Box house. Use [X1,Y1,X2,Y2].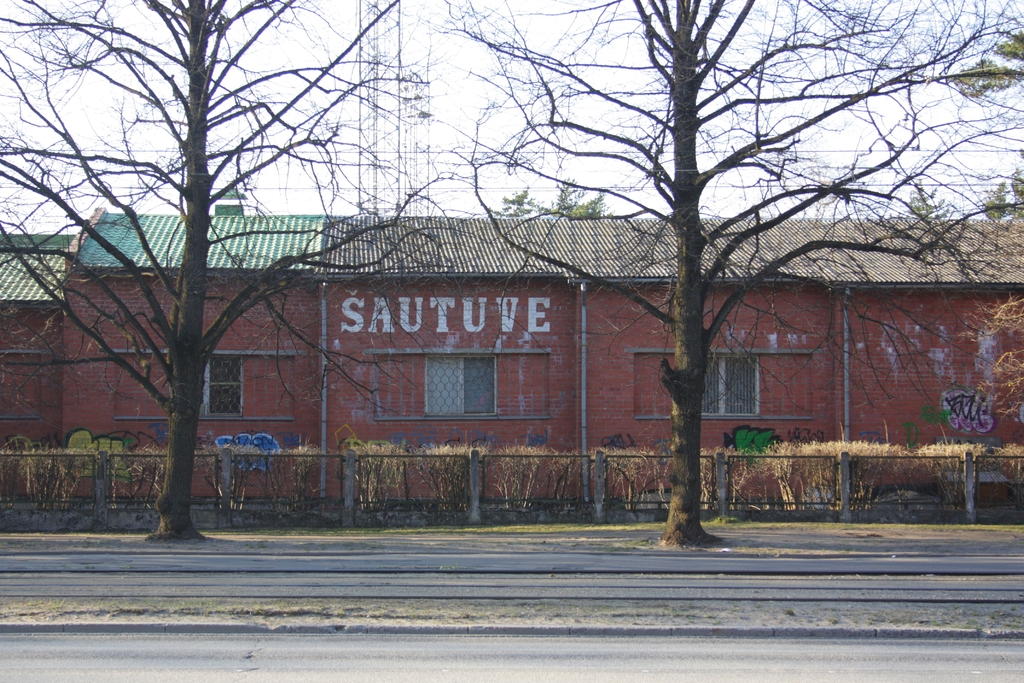
[0,176,1023,504].
